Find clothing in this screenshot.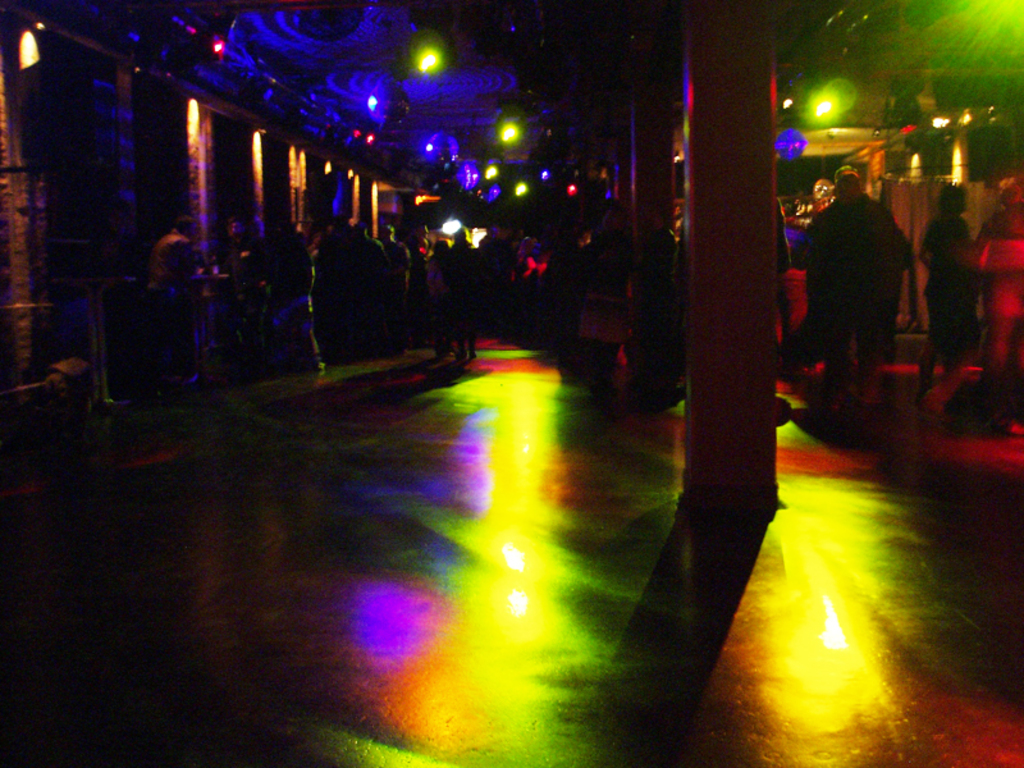
The bounding box for clothing is [x1=289, y1=209, x2=398, y2=367].
